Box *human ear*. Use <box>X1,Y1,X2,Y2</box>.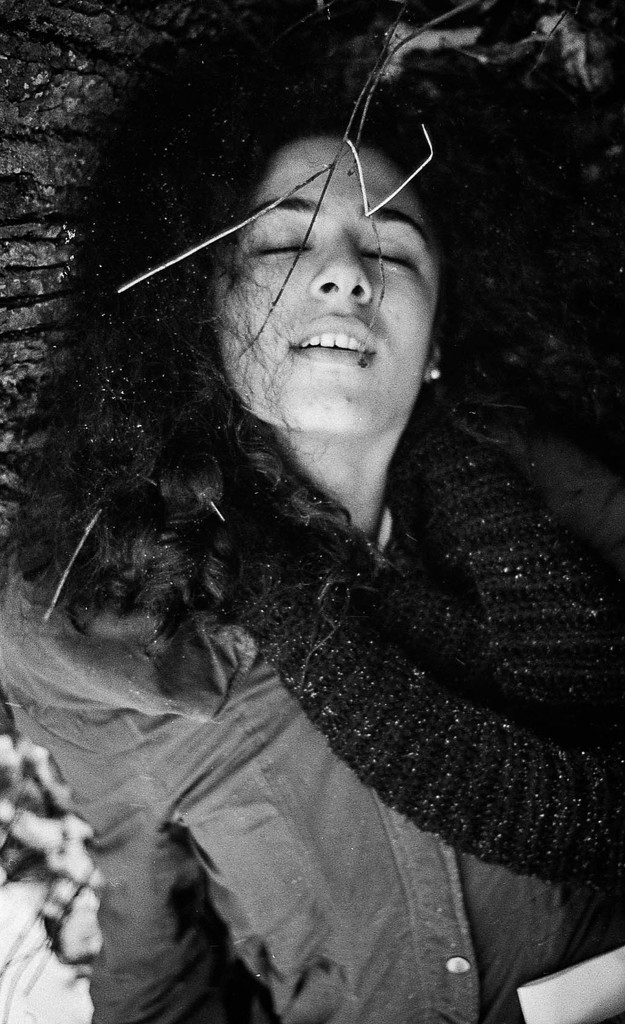
<box>424,342,444,377</box>.
